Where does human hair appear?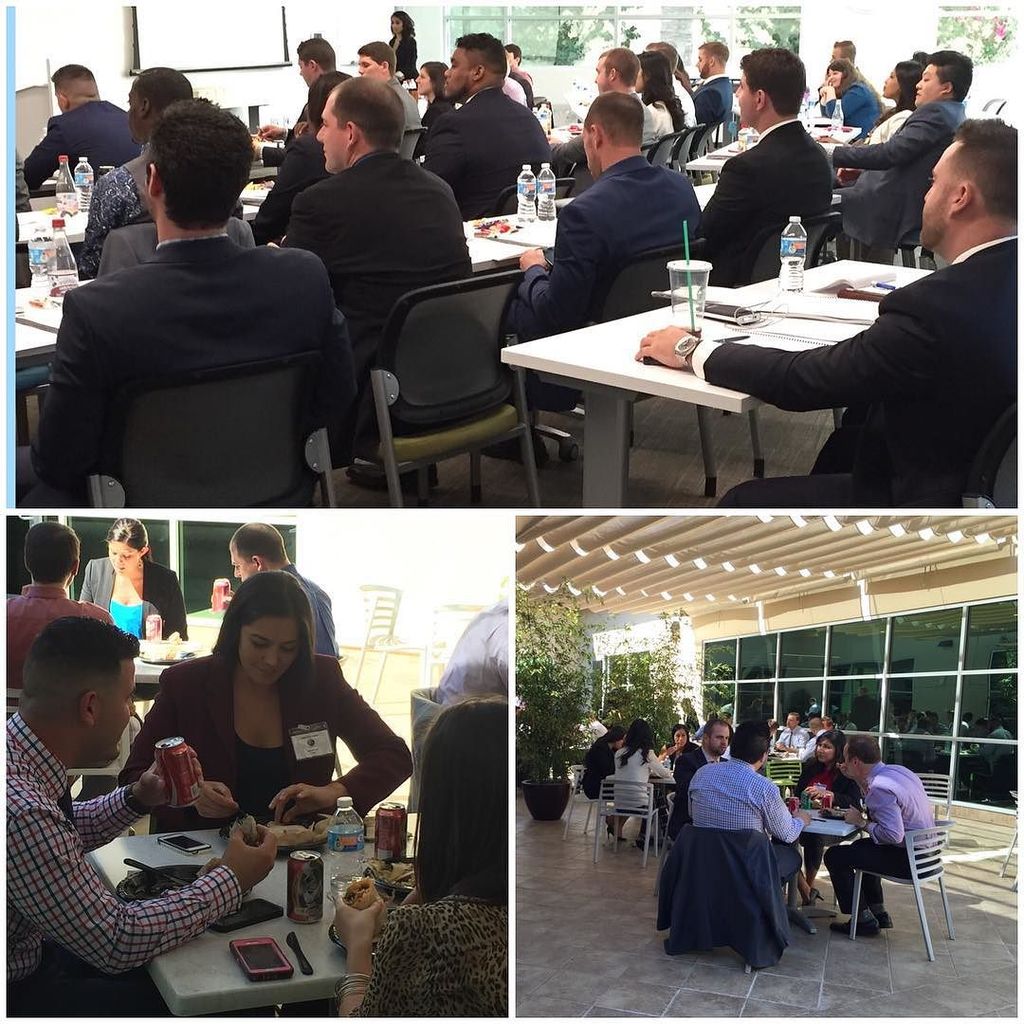
Appears at {"x1": 614, "y1": 722, "x2": 651, "y2": 772}.
